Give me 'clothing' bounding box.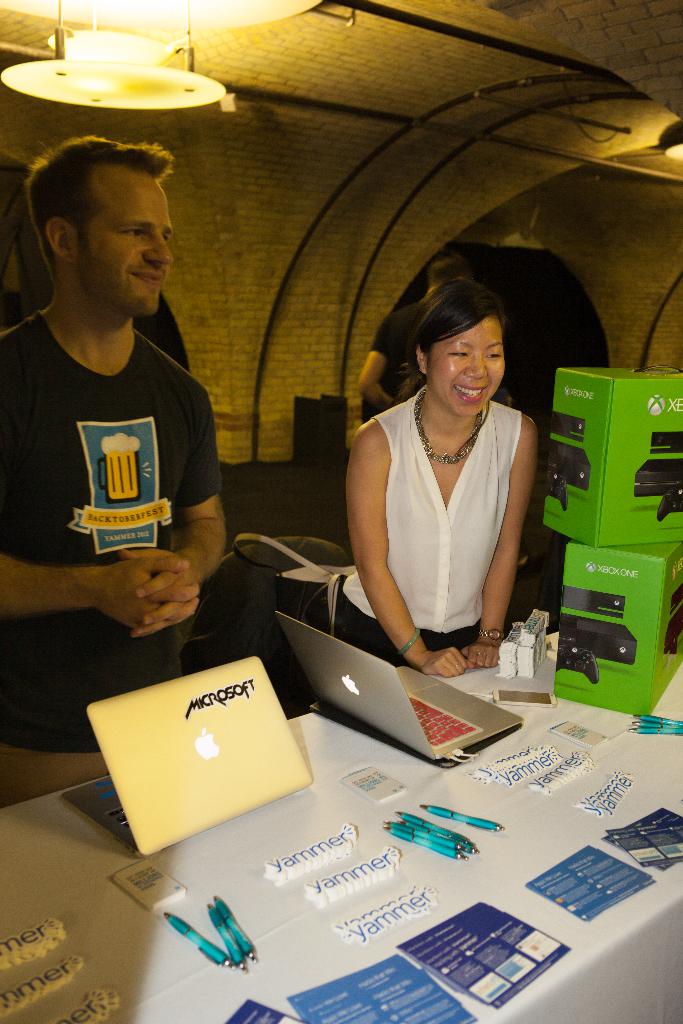
locate(328, 376, 573, 692).
